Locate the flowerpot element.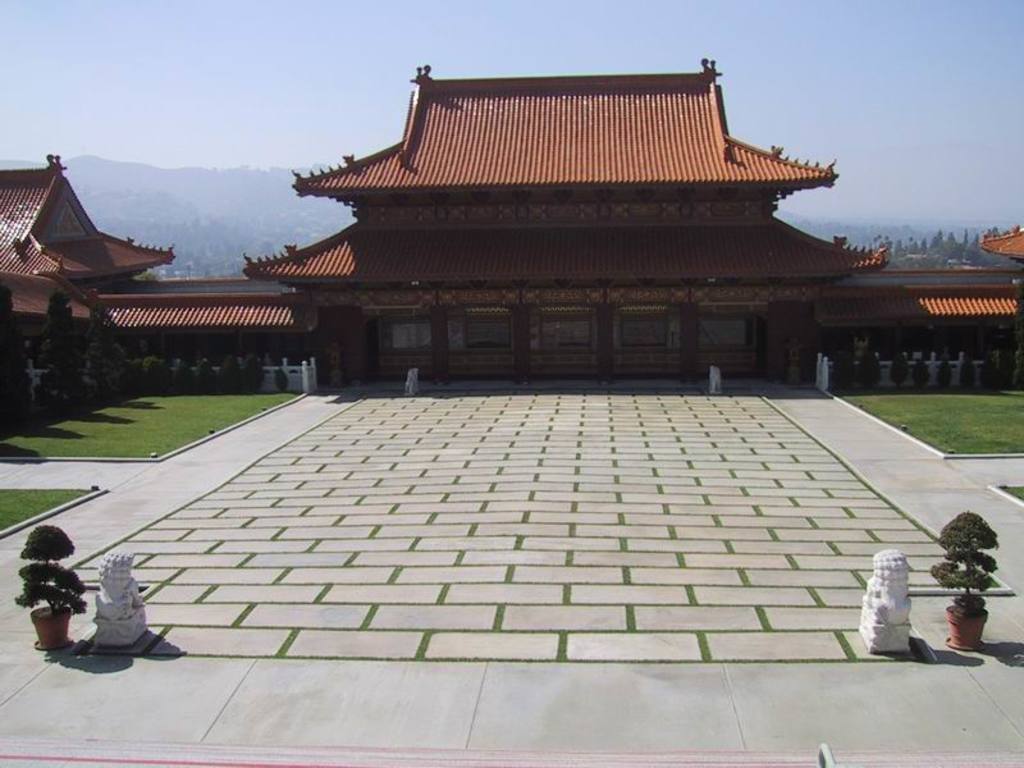
Element bbox: box(27, 607, 77, 652).
